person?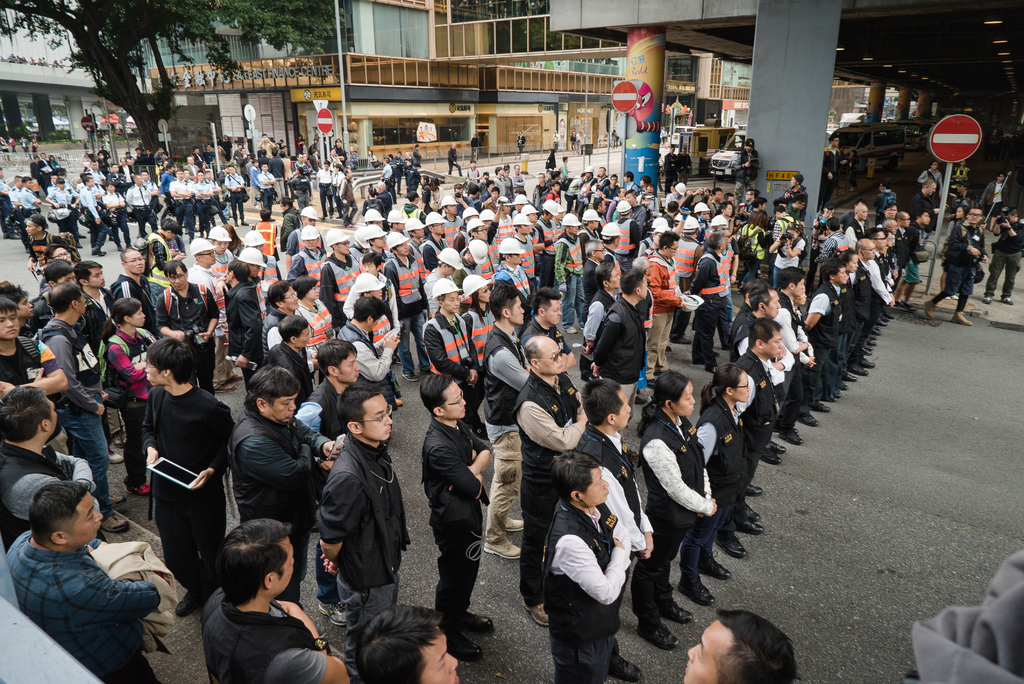
x1=412 y1=369 x2=487 y2=658
